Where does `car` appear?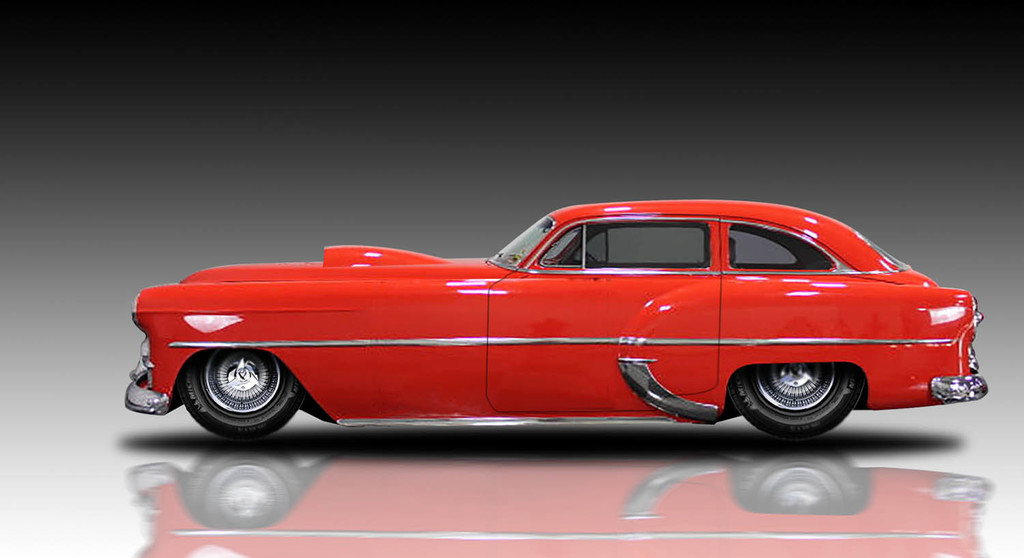
Appears at bbox=(122, 194, 979, 446).
